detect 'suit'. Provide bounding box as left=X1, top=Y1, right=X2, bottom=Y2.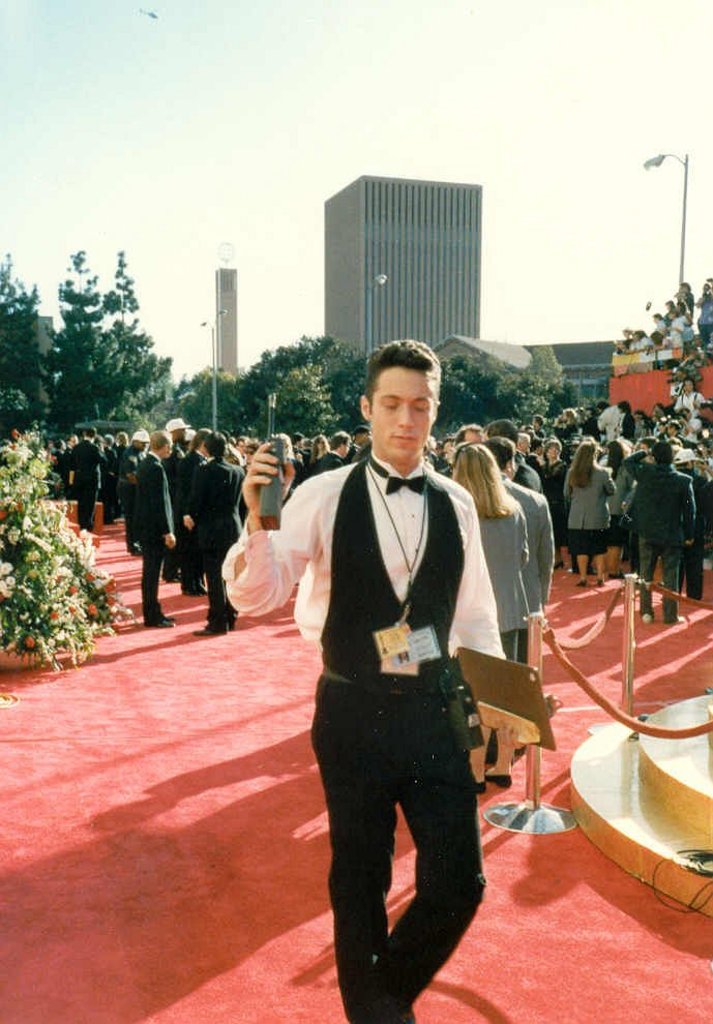
left=132, top=455, right=176, bottom=632.
